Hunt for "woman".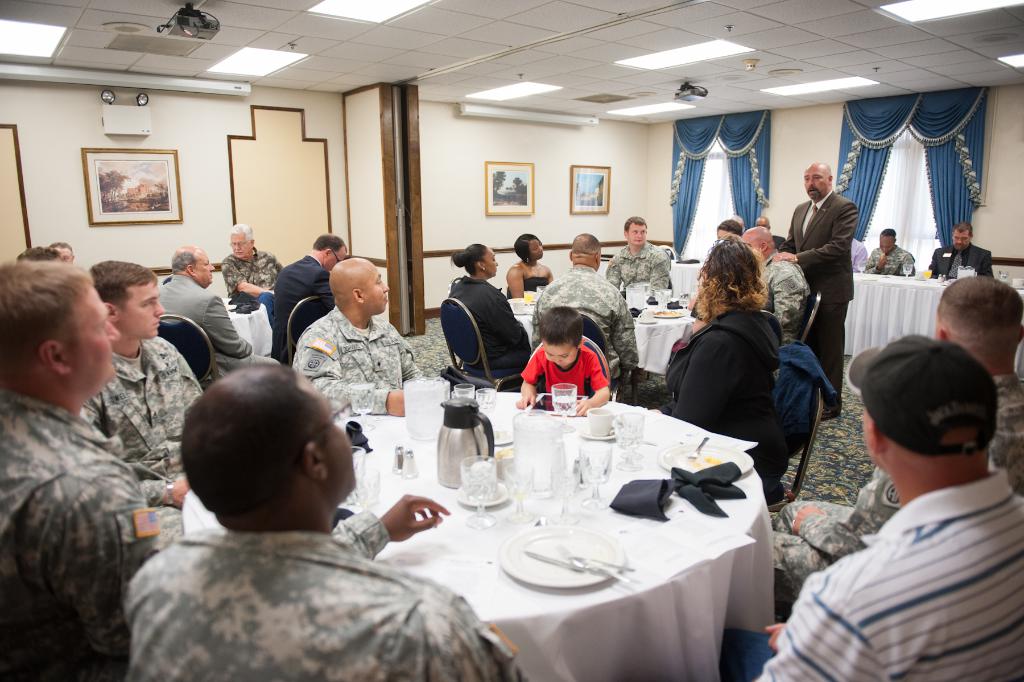
Hunted down at left=442, top=244, right=538, bottom=382.
